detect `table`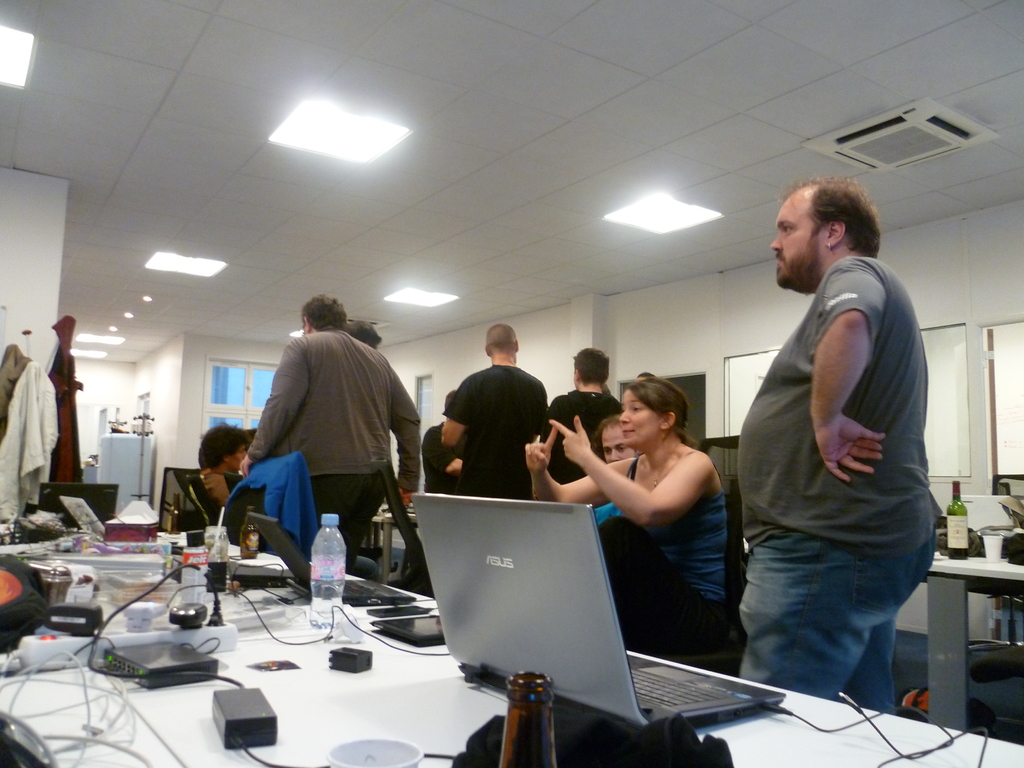
[0,537,1023,767]
